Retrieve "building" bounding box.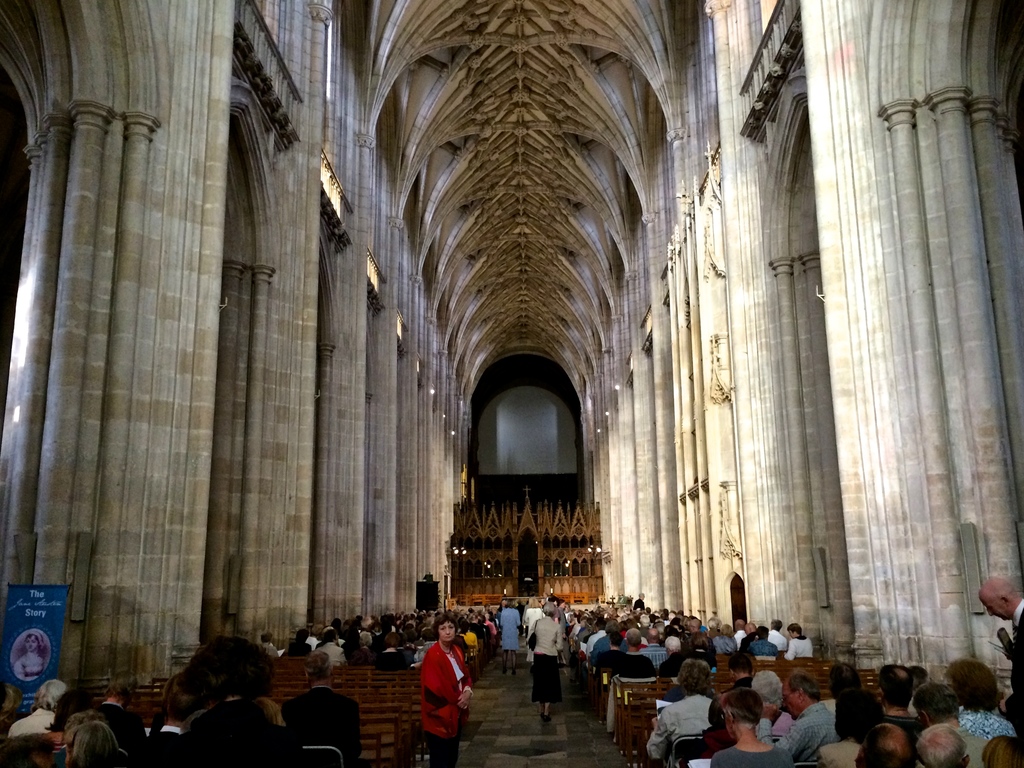
Bounding box: 0:0:1023:765.
